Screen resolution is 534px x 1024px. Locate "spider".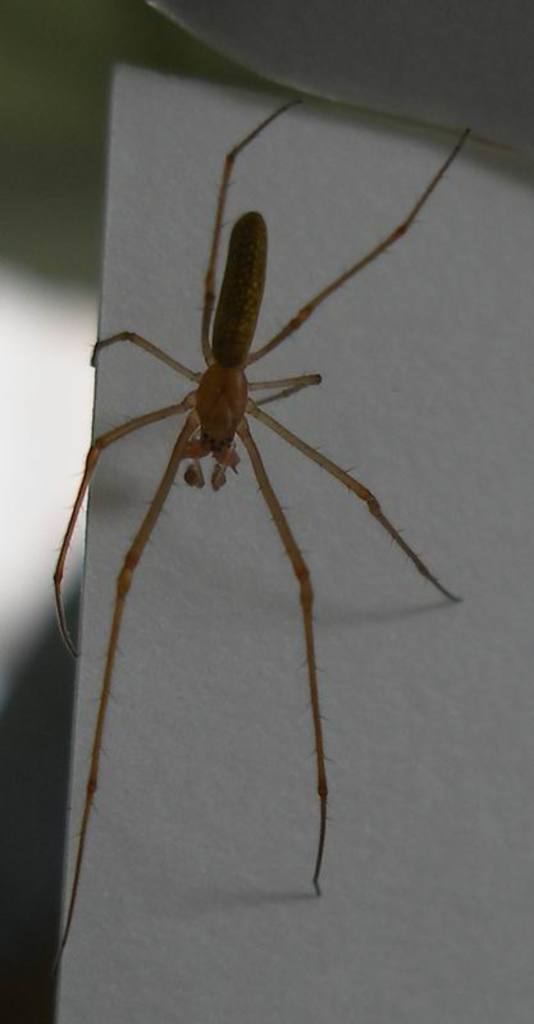
crop(35, 90, 481, 992).
